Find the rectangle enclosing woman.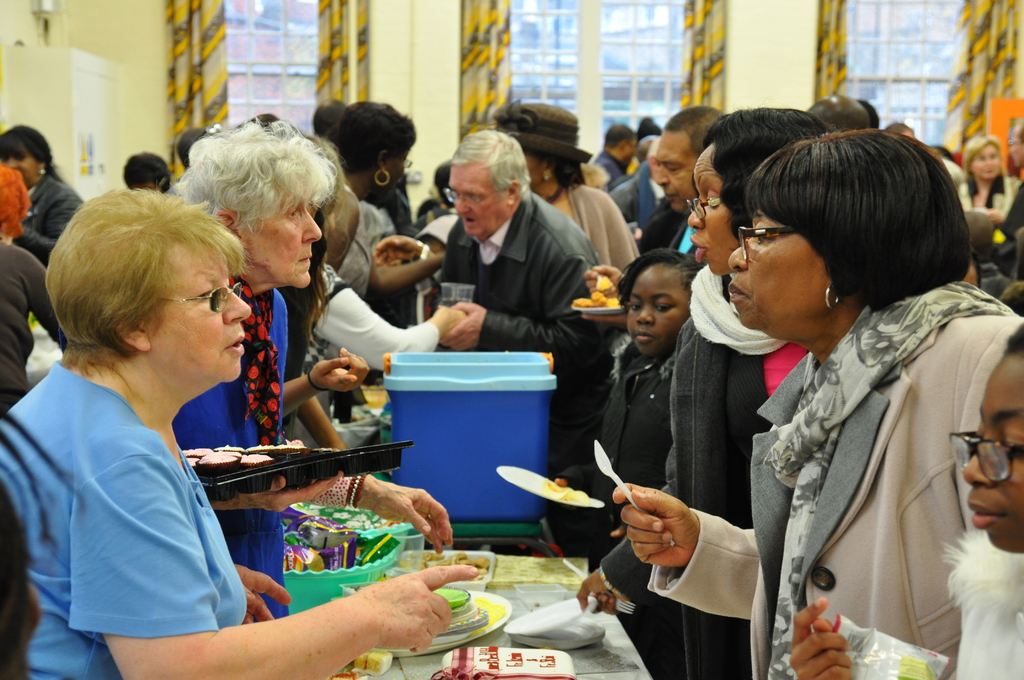
(522, 145, 637, 271).
